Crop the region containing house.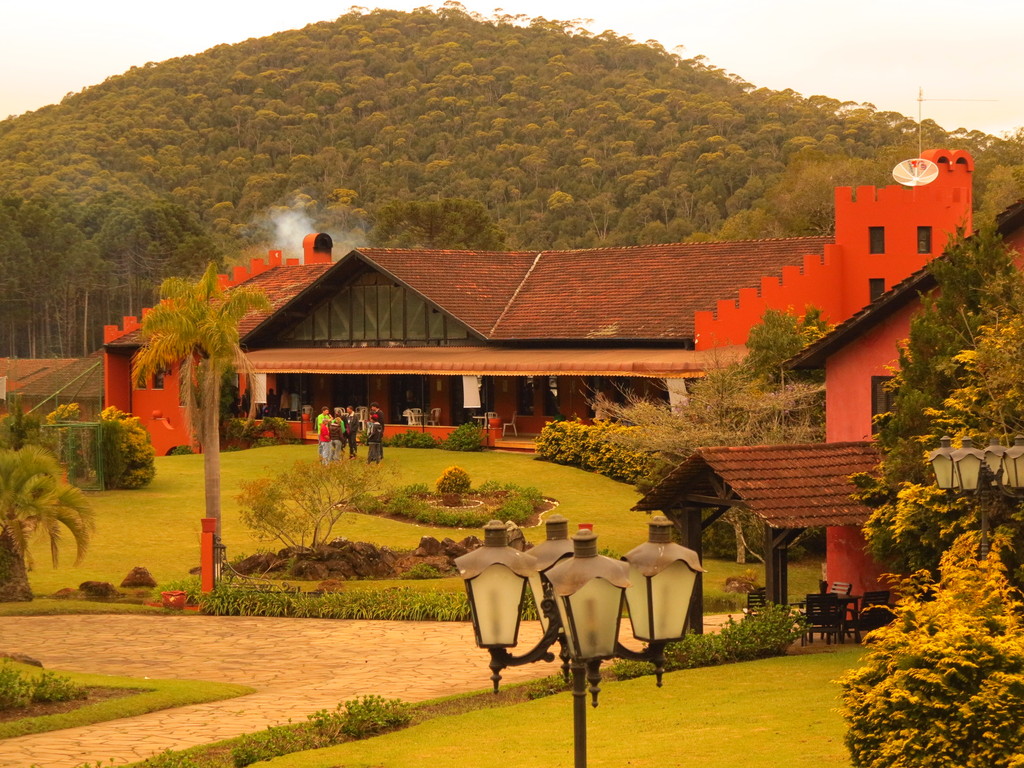
Crop region: box(776, 193, 1023, 629).
